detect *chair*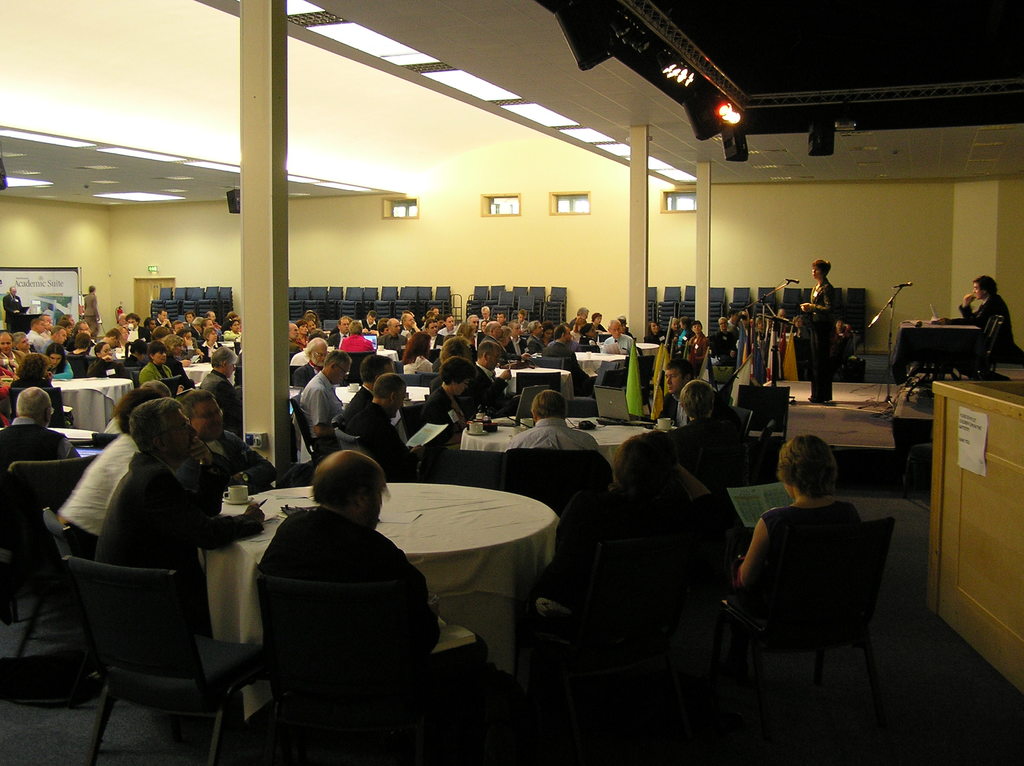
rect(46, 527, 271, 762)
